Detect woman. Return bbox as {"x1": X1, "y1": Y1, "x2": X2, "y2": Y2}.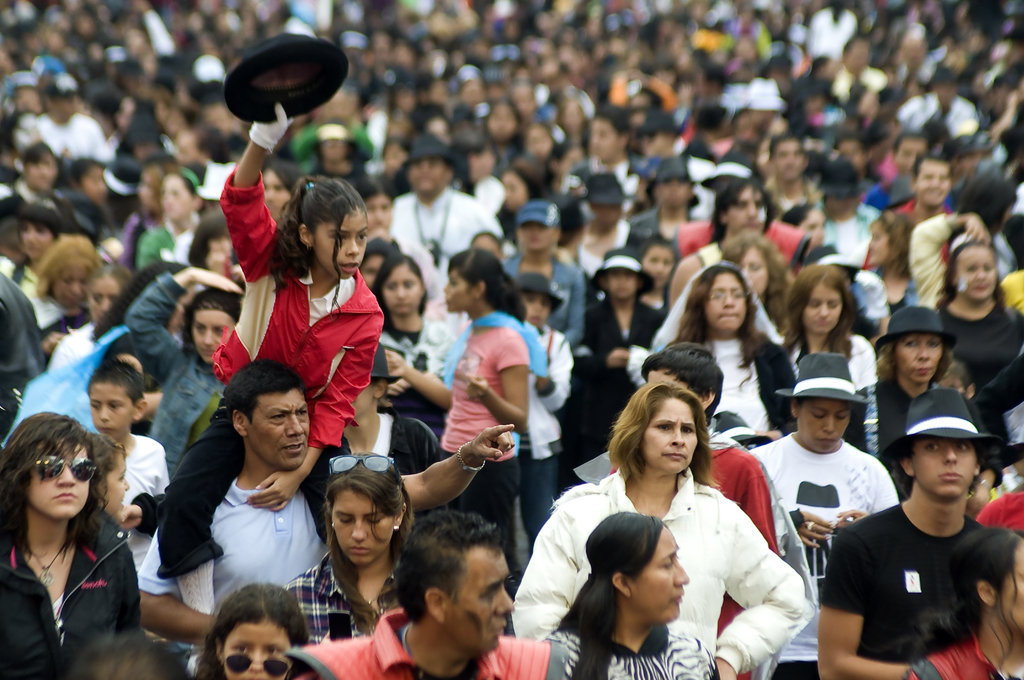
{"x1": 902, "y1": 526, "x2": 1023, "y2": 679}.
